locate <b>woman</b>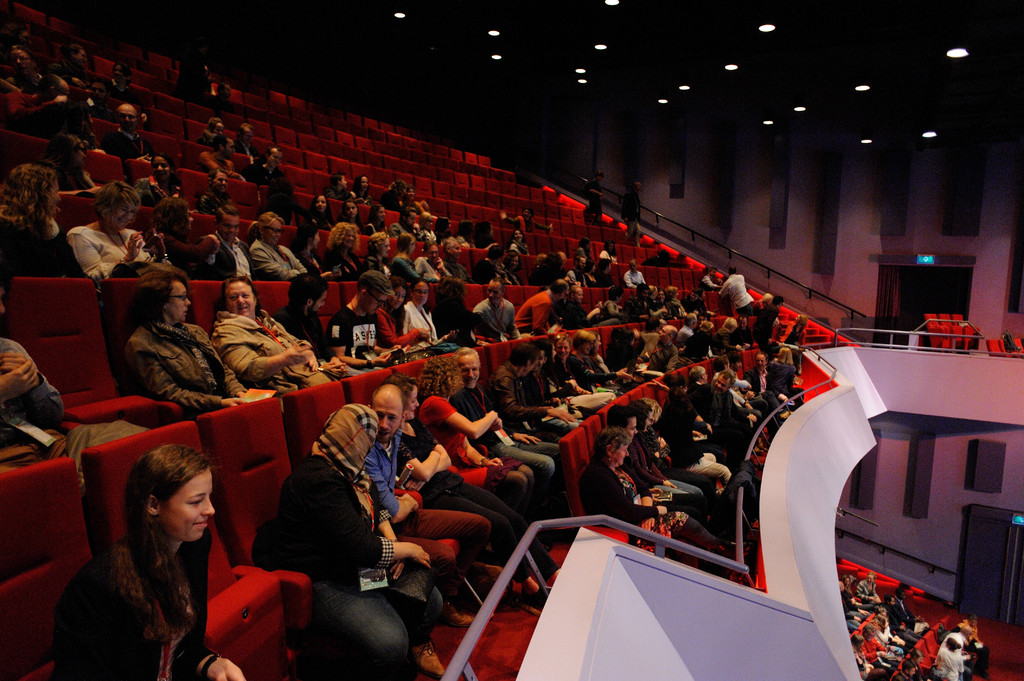
(580, 428, 721, 571)
